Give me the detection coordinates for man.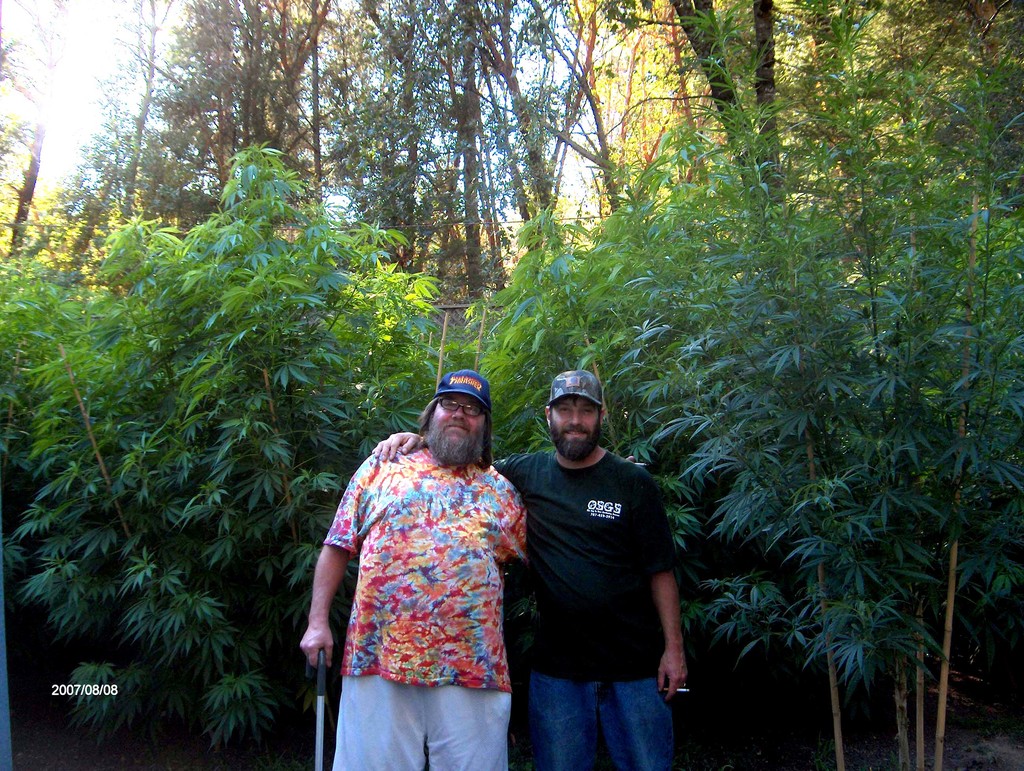
[left=371, top=371, right=692, bottom=770].
